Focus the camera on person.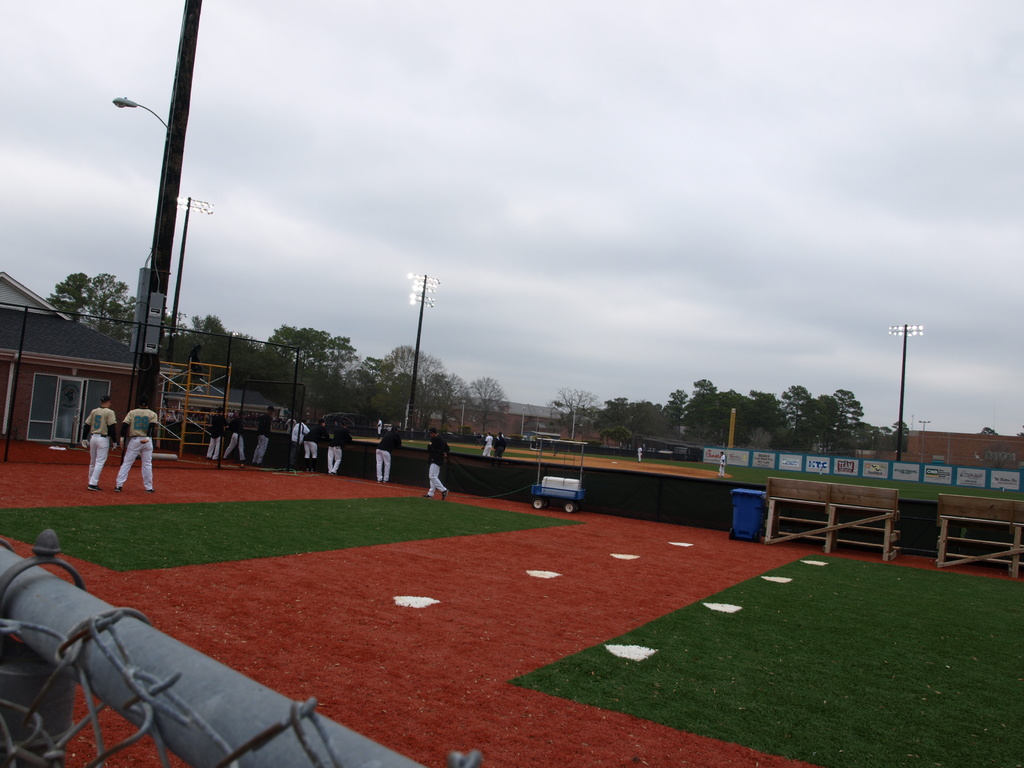
Focus region: (left=636, top=442, right=644, bottom=463).
